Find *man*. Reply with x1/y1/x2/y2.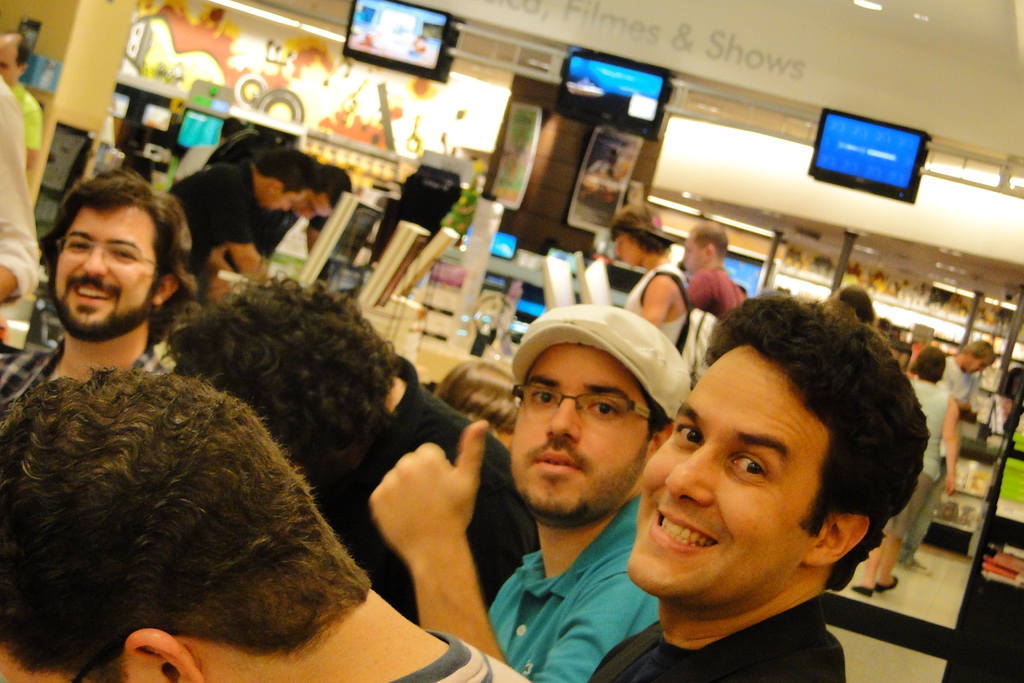
682/220/742/320.
